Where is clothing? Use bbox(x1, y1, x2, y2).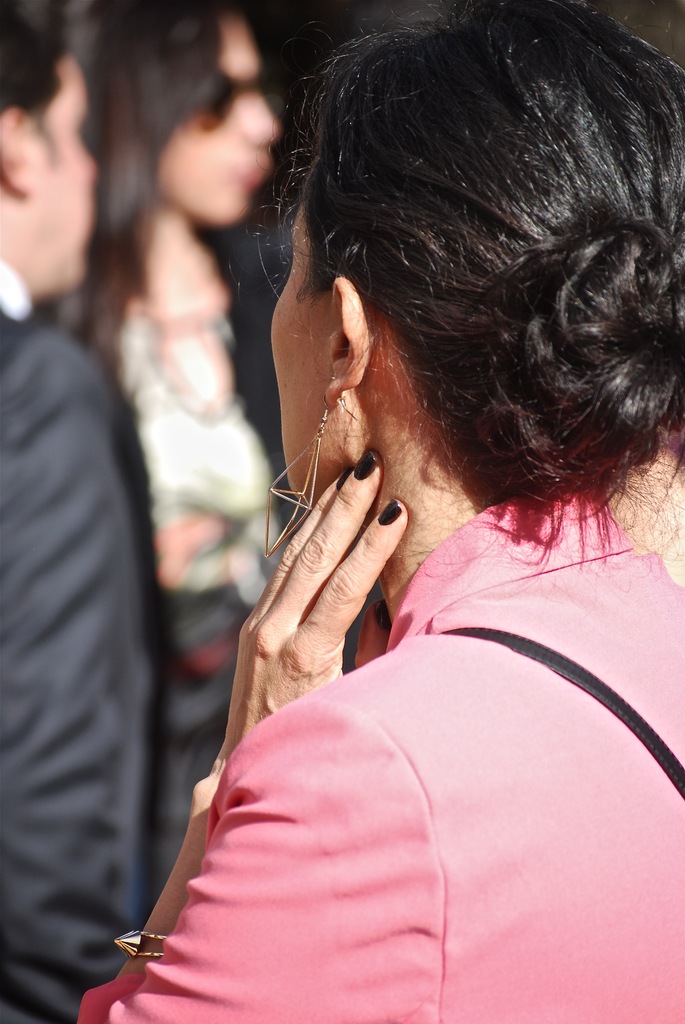
bbox(3, 253, 177, 1023).
